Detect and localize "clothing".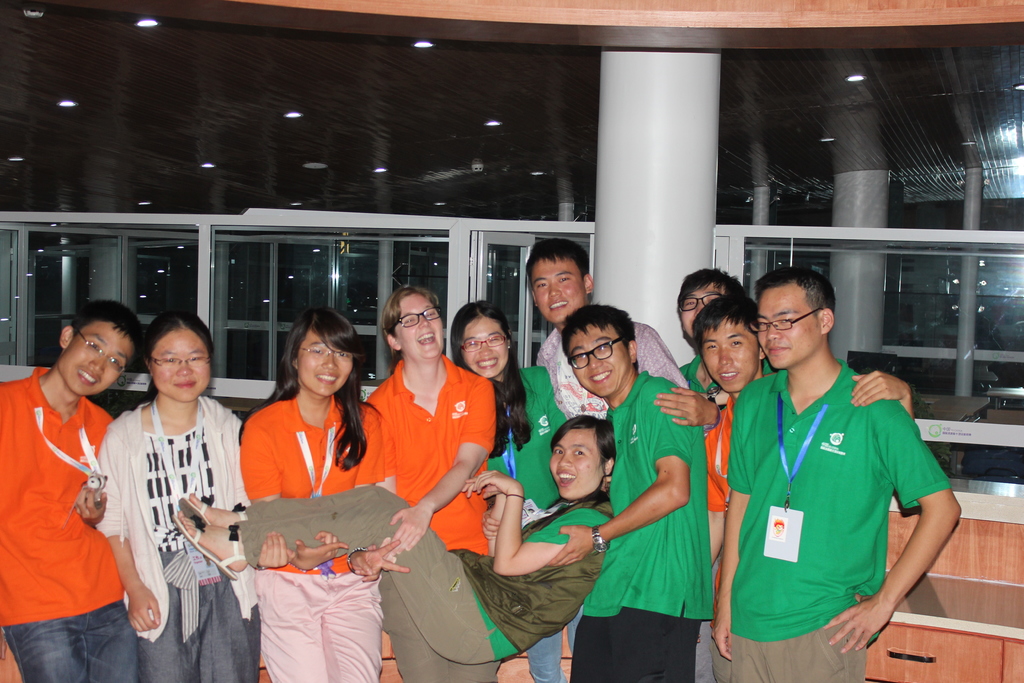
Localized at 701 398 741 682.
